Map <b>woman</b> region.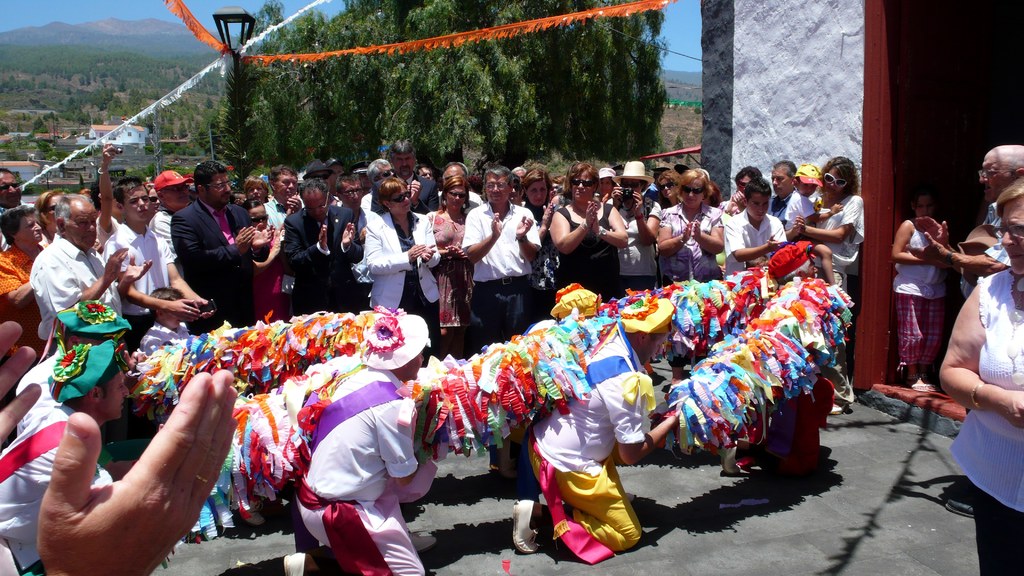
Mapped to locate(140, 182, 163, 229).
